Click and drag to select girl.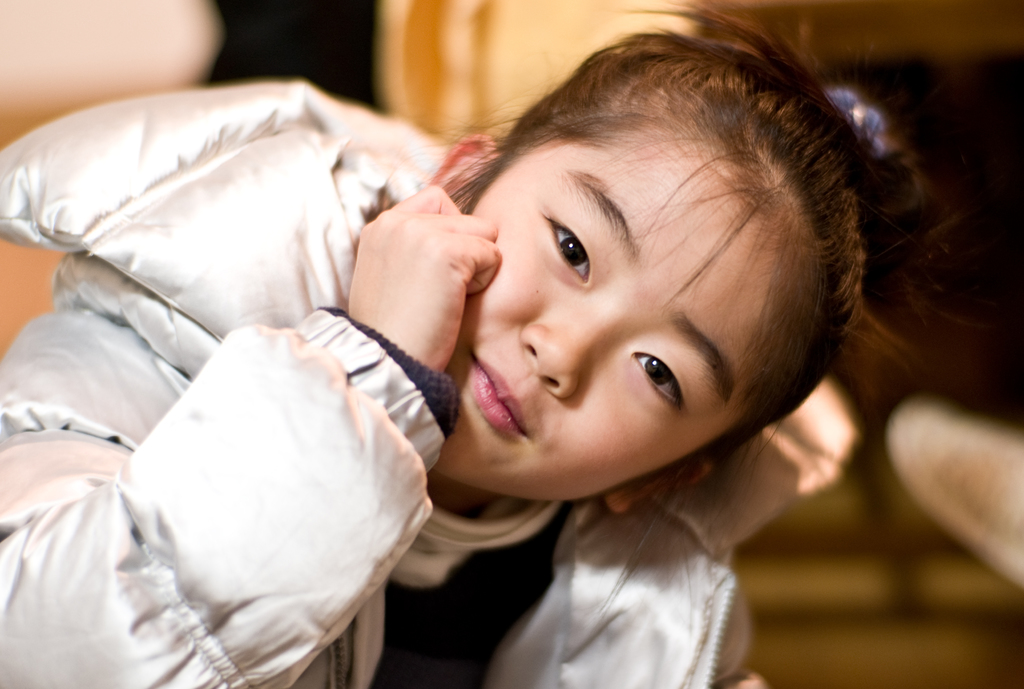
Selection: [0,0,966,688].
